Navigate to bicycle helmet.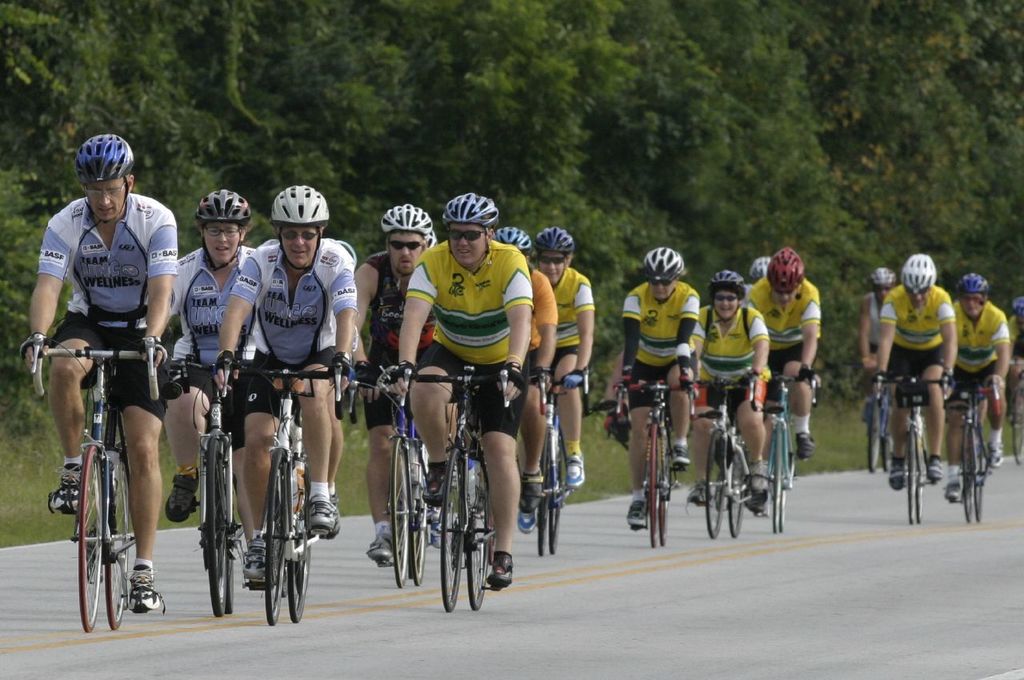
Navigation target: 864, 267, 891, 289.
